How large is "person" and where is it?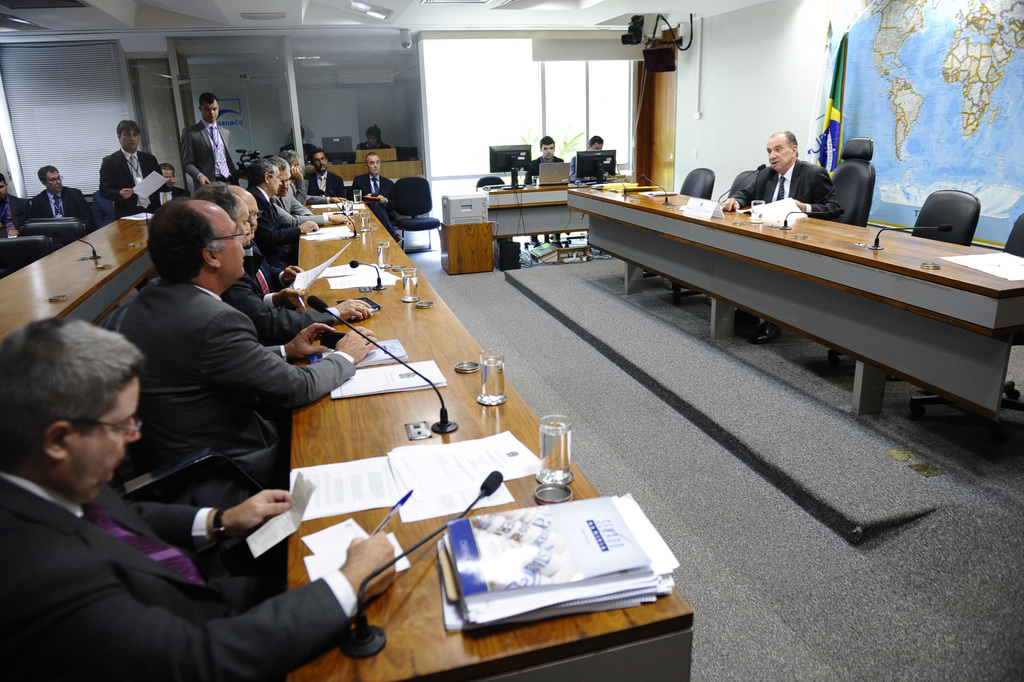
Bounding box: bbox=[723, 130, 843, 222].
